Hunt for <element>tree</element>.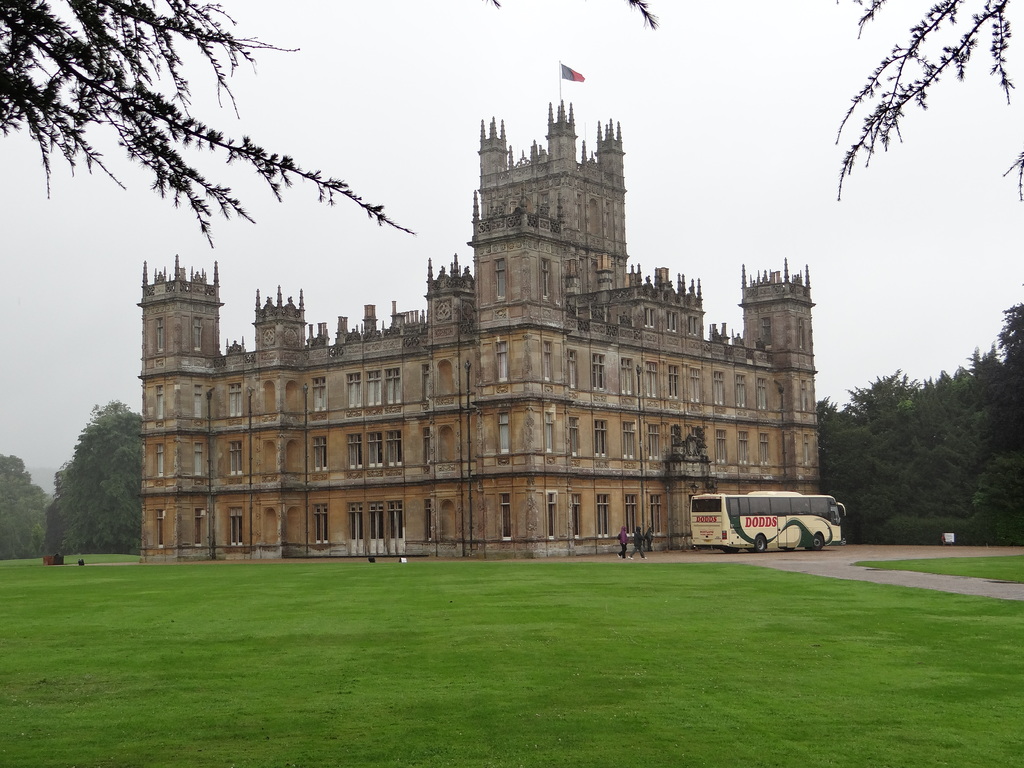
Hunted down at pyautogui.locateOnScreen(0, 456, 54, 555).
